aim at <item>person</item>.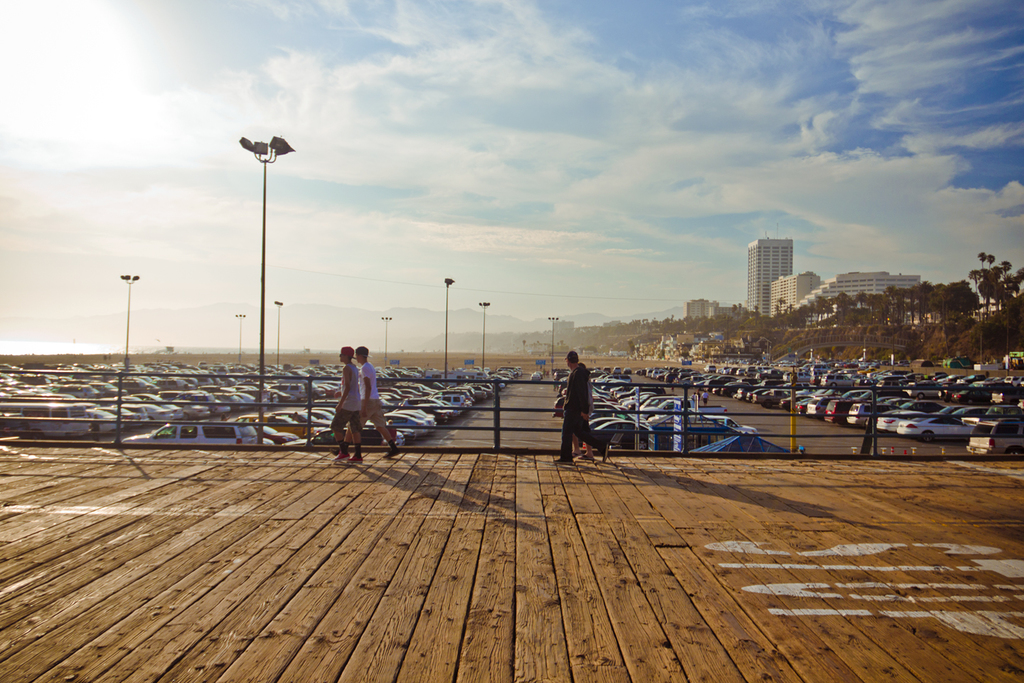
Aimed at BBox(329, 344, 365, 465).
